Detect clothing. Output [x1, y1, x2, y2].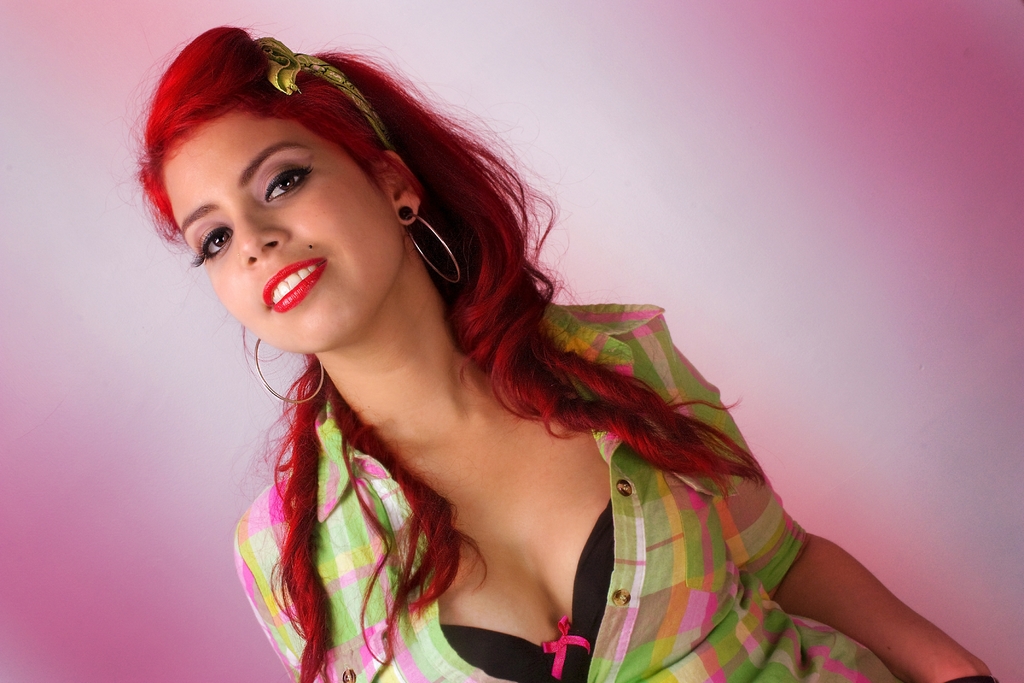
[227, 296, 942, 682].
